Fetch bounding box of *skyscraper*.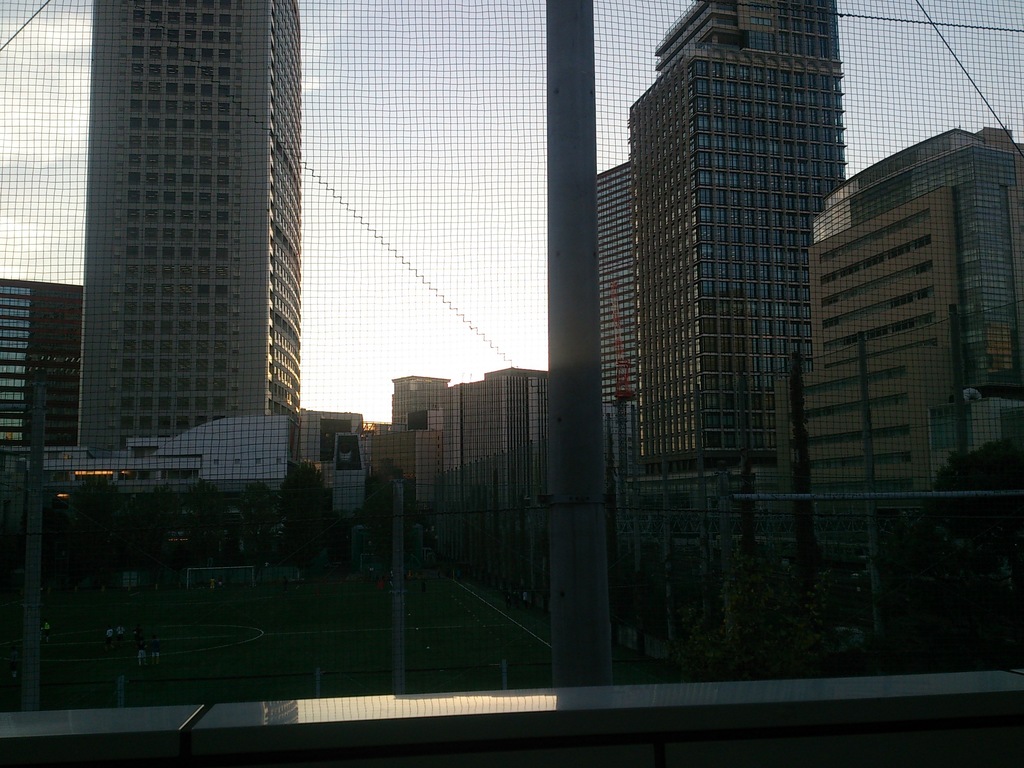
Bbox: bbox=[83, 0, 314, 454].
